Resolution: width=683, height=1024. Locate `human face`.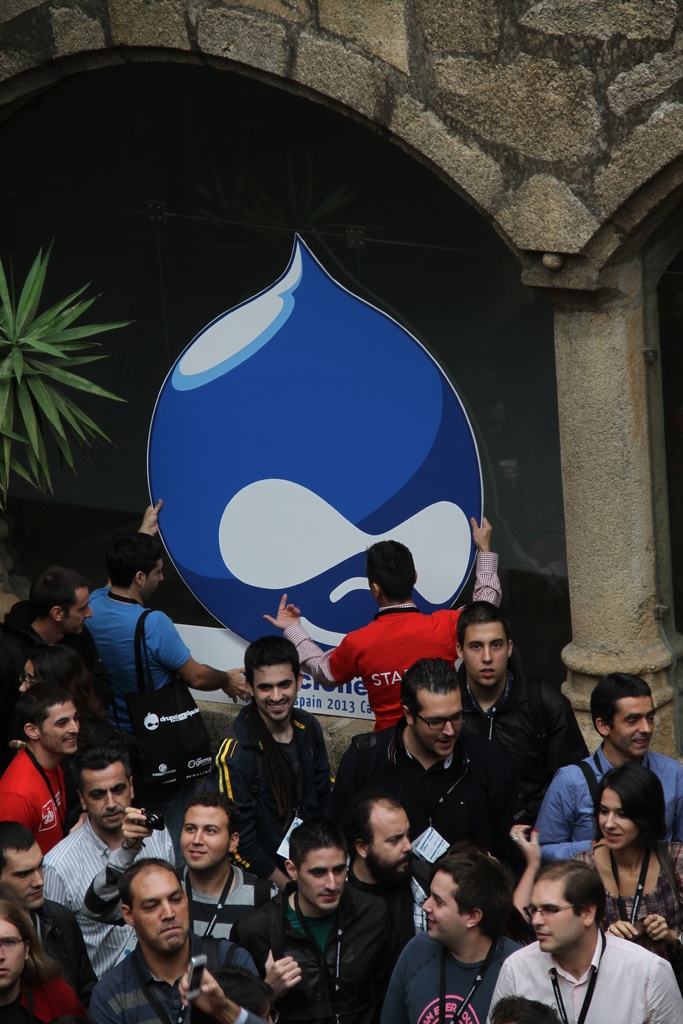
<region>43, 702, 78, 756</region>.
